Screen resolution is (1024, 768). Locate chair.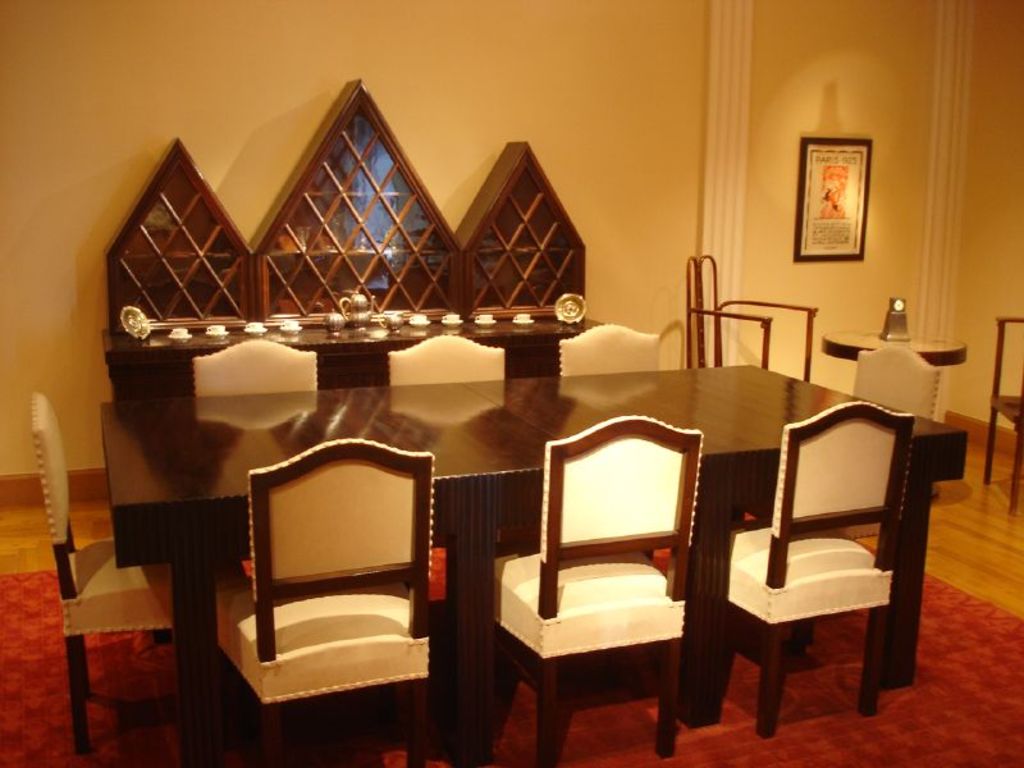
381 332 508 383.
